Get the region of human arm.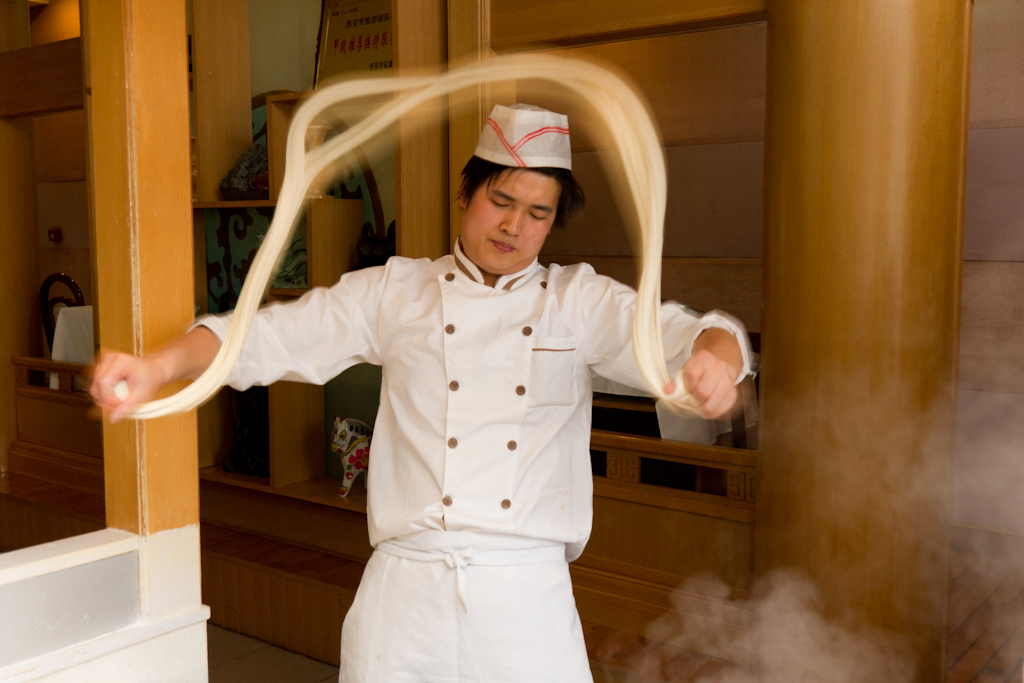
(left=88, top=268, right=384, bottom=445).
